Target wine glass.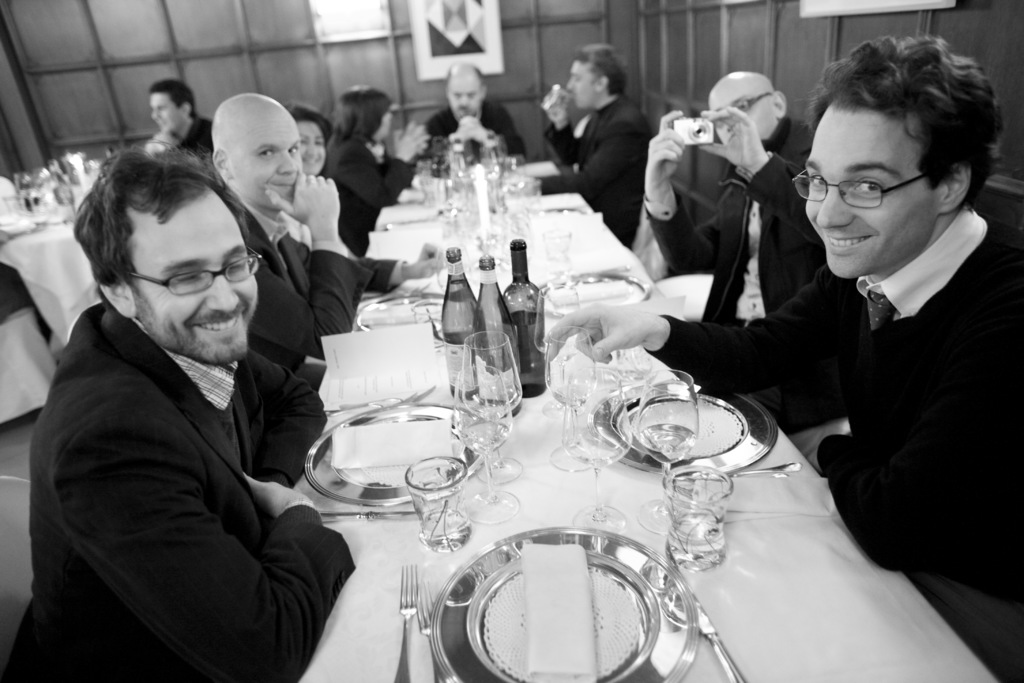
Target region: l=449, t=364, r=515, b=524.
